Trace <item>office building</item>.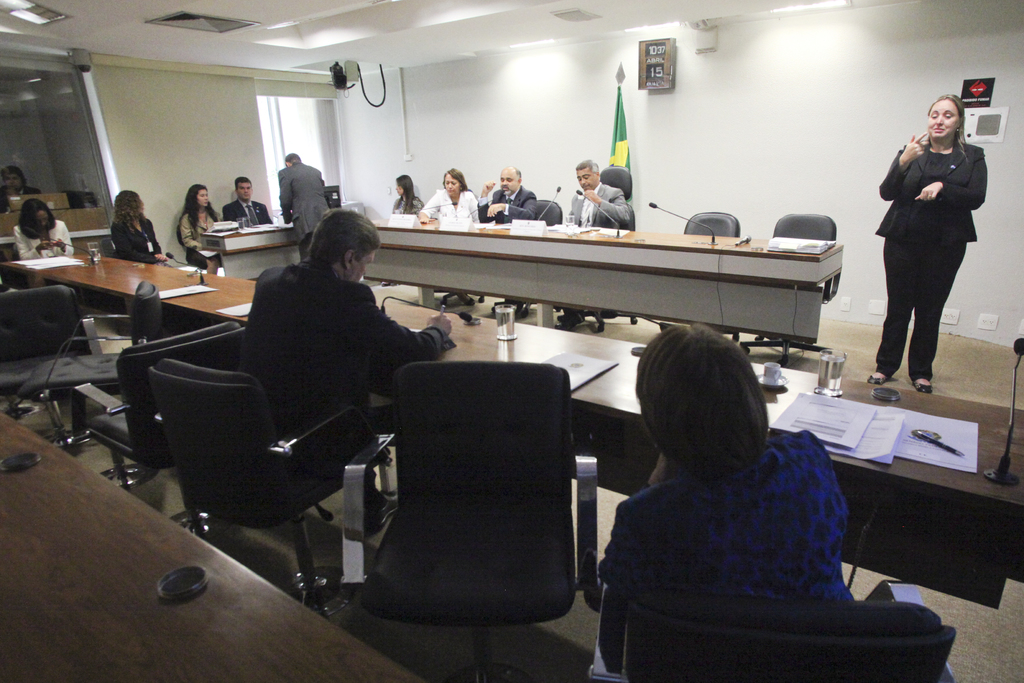
Traced to region(0, 0, 1023, 682).
